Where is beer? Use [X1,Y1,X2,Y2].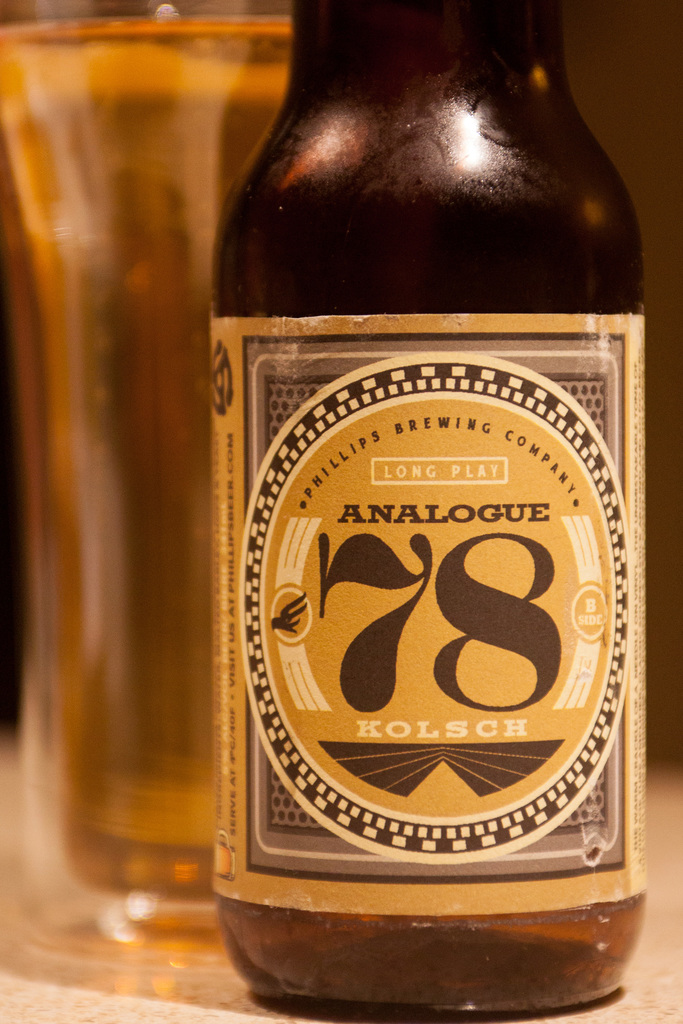
[190,0,668,1019].
